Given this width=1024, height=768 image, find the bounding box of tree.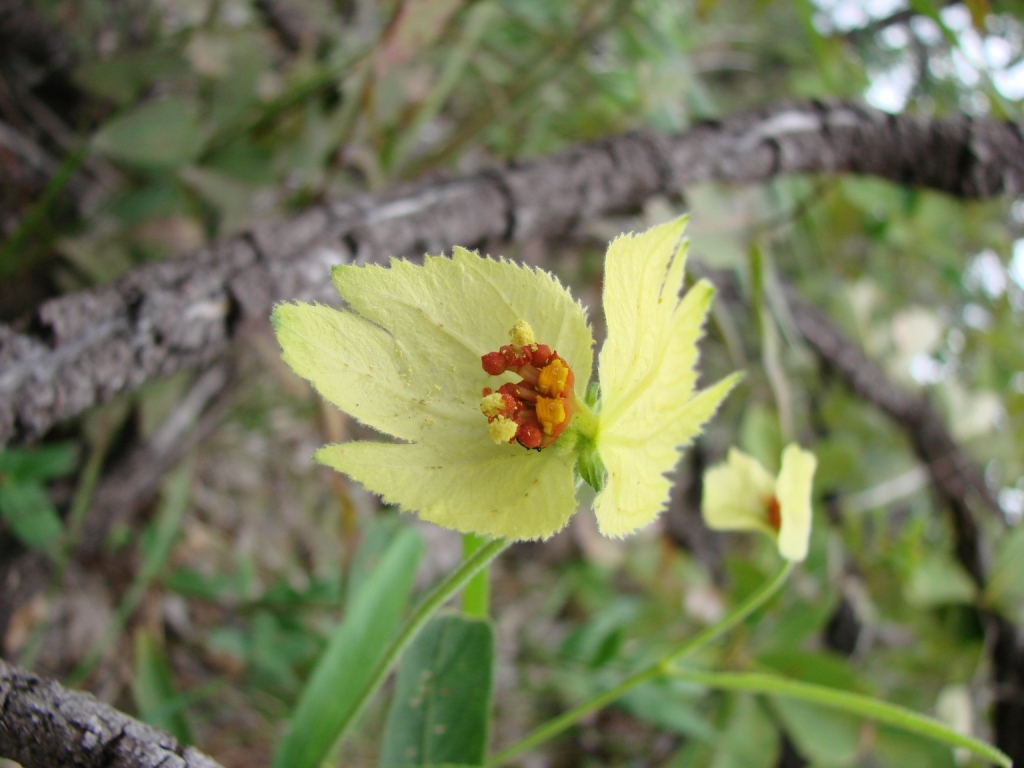
bbox=[3, 0, 1023, 767].
